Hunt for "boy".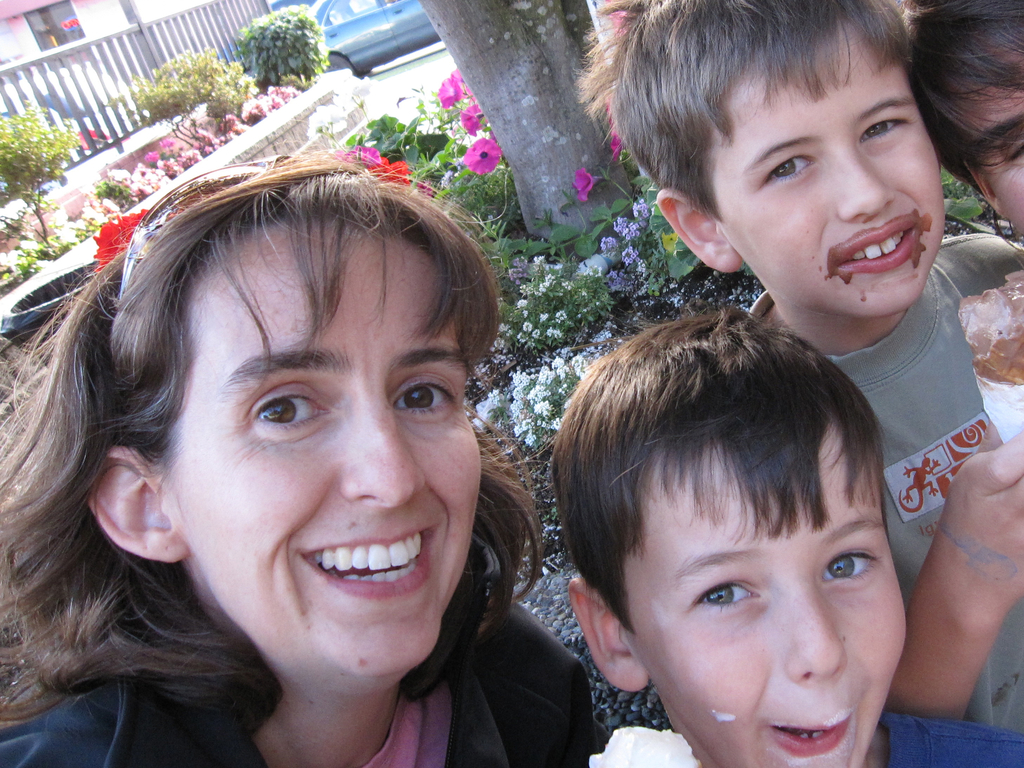
Hunted down at pyautogui.locateOnScreen(570, 0, 1023, 742).
